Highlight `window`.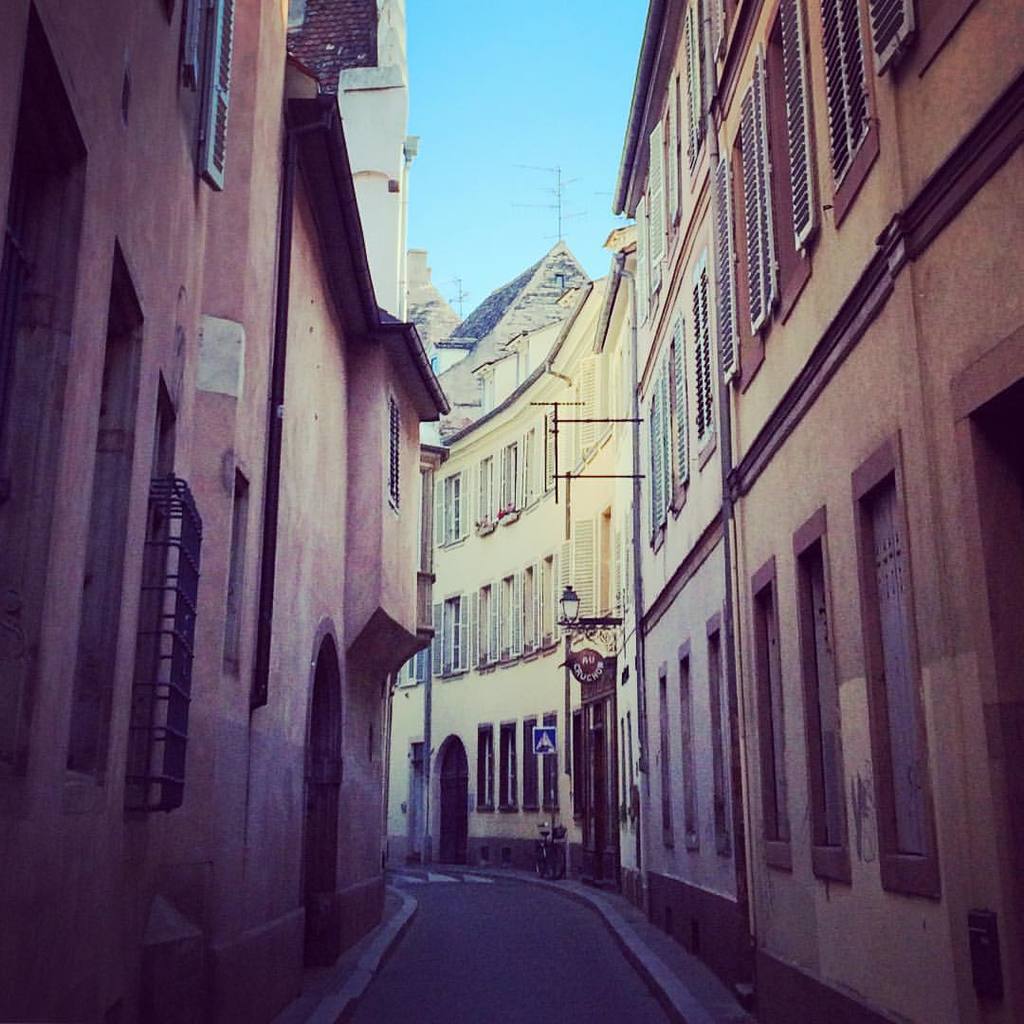
Highlighted region: [392, 376, 400, 520].
